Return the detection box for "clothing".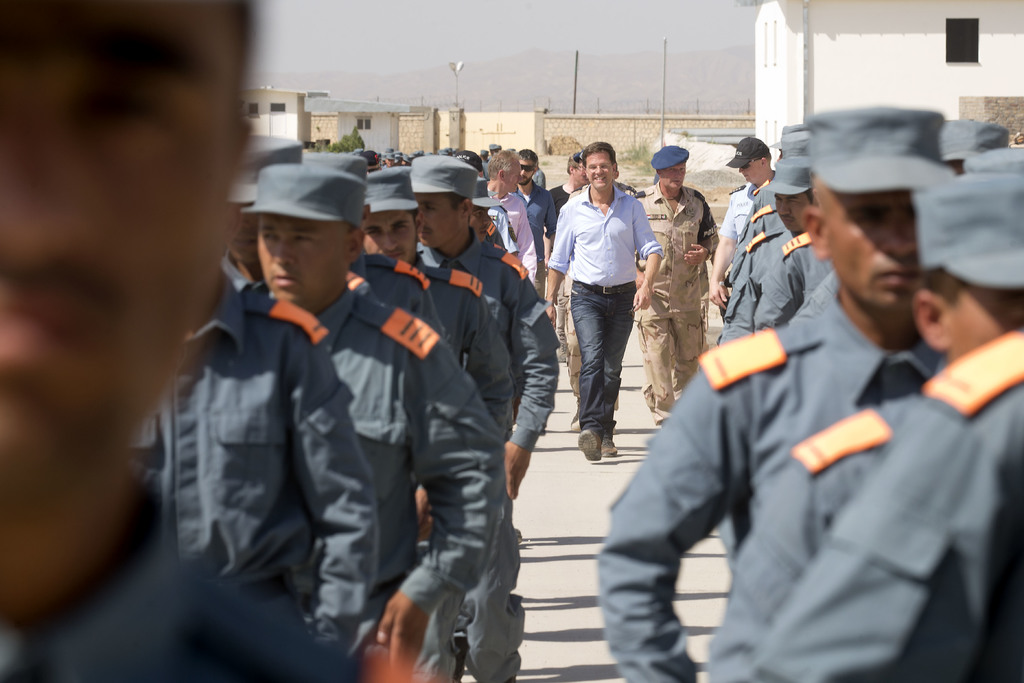
region(403, 154, 561, 677).
